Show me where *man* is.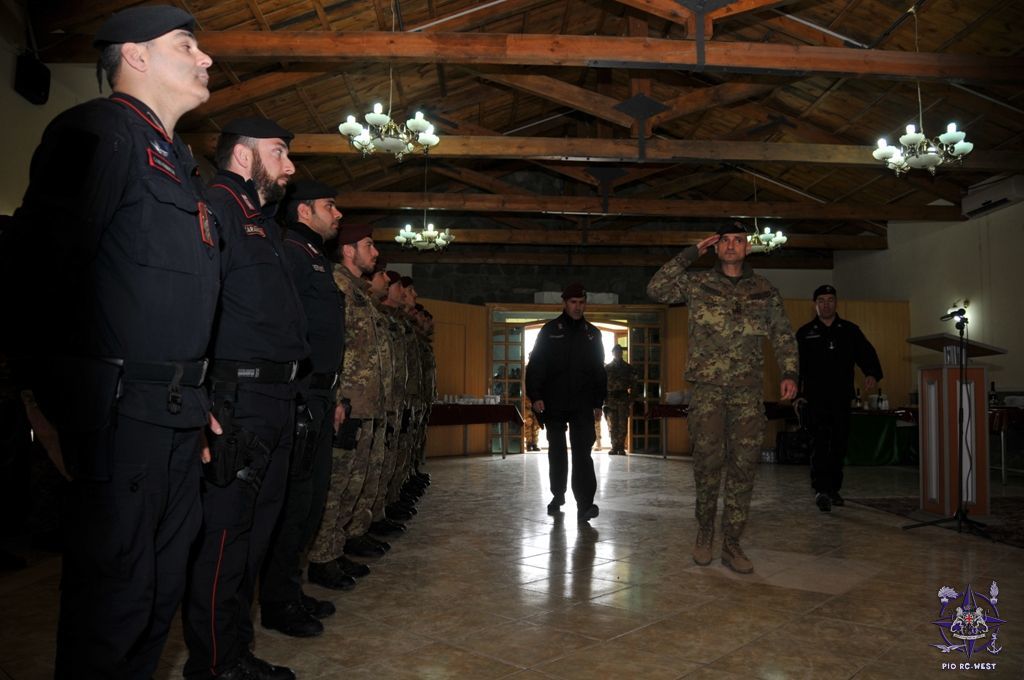
*man* is at box=[645, 215, 802, 574].
